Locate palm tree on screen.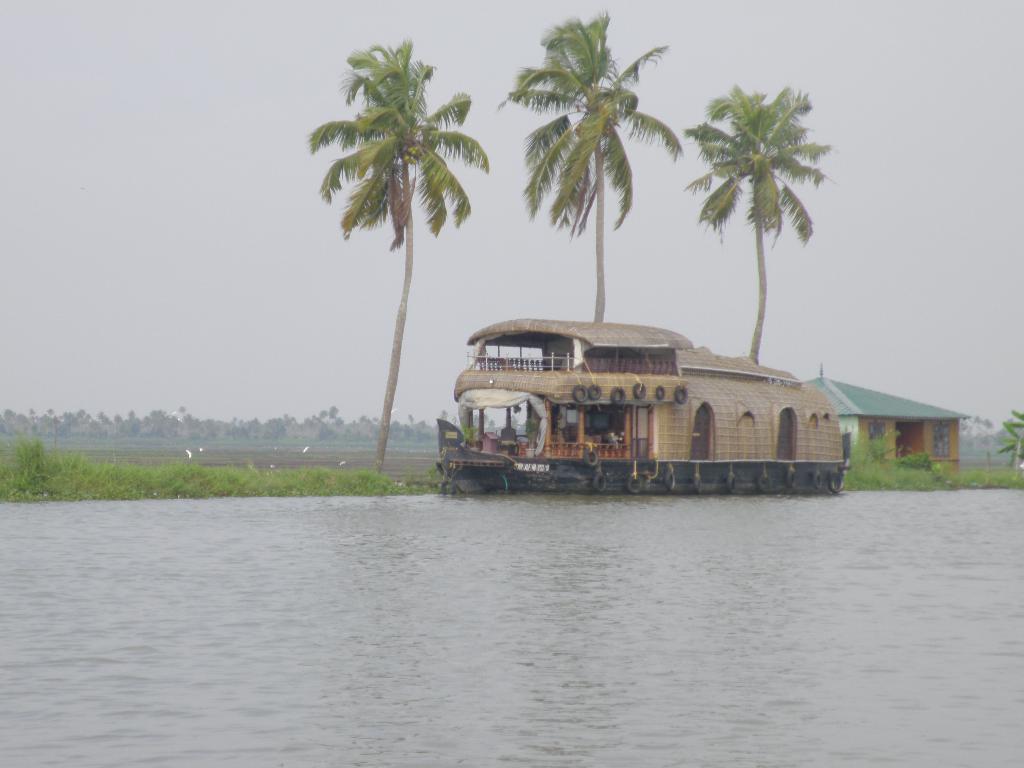
On screen at box(305, 42, 495, 457).
